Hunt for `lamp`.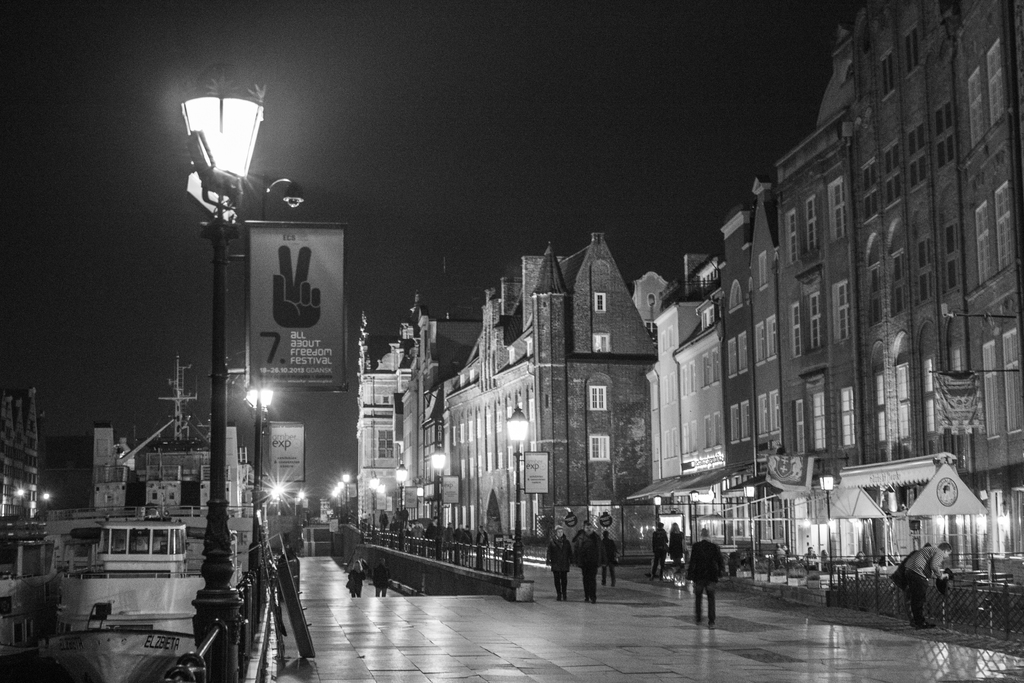
Hunted down at {"x1": 689, "y1": 490, "x2": 701, "y2": 541}.
